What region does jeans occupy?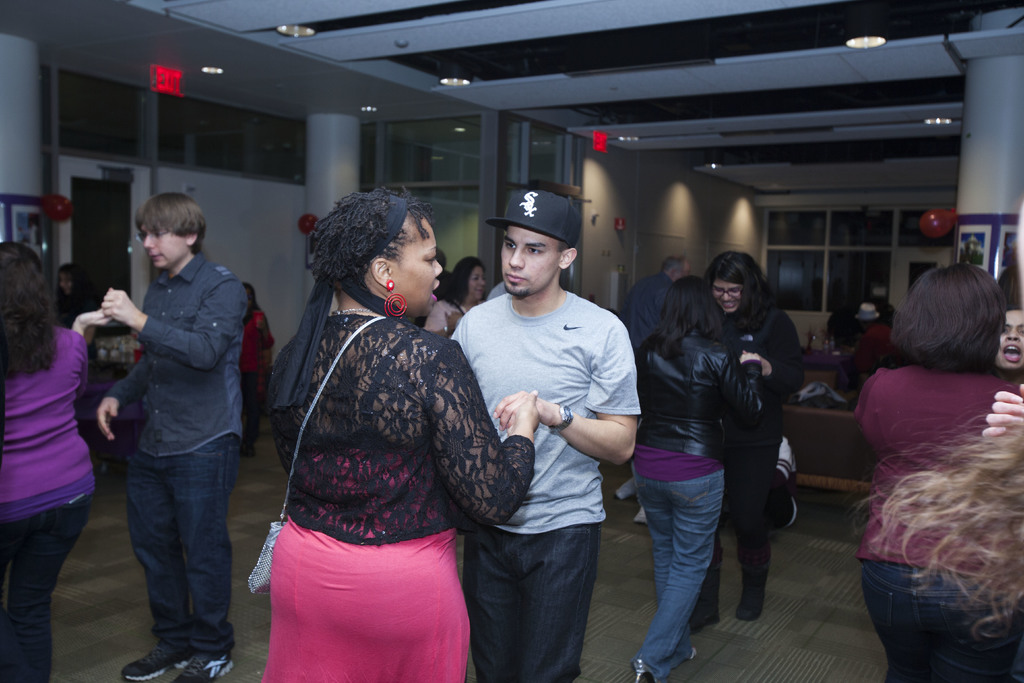
detection(679, 445, 778, 609).
